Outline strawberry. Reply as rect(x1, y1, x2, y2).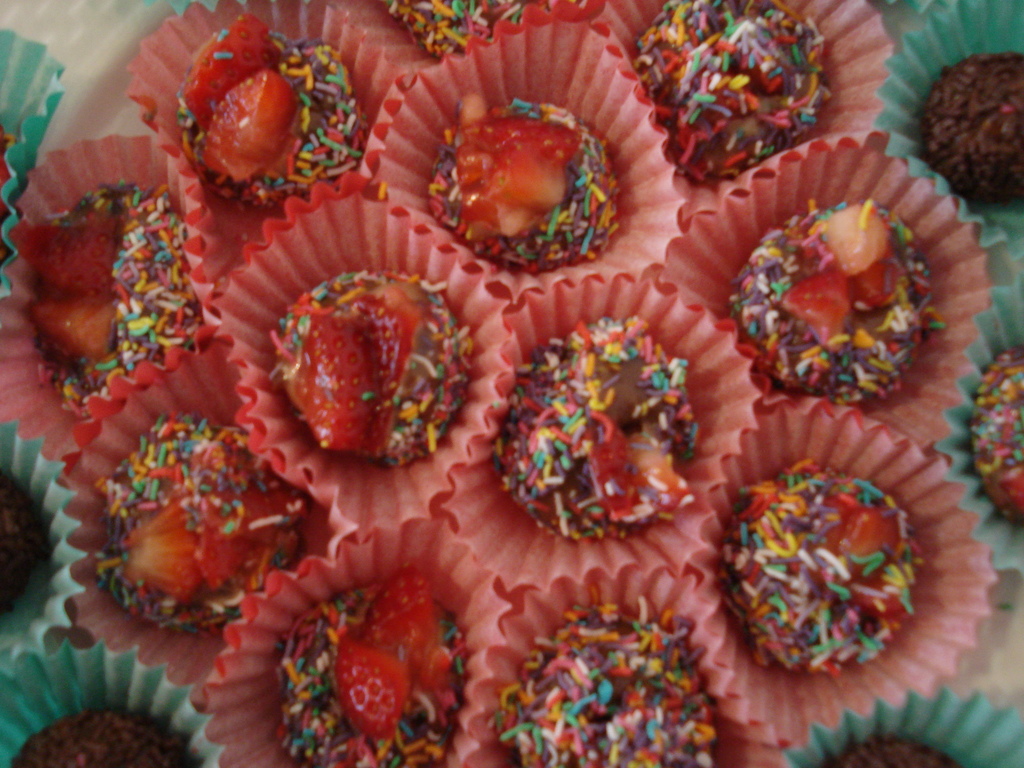
rect(850, 259, 904, 320).
